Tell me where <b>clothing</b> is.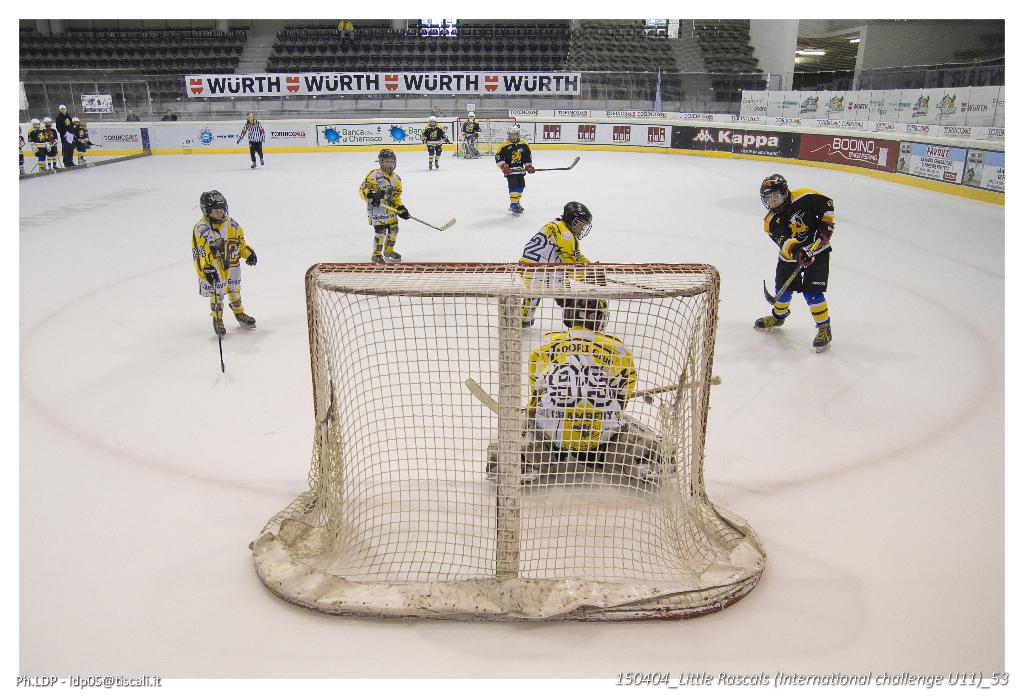
<b>clothing</b> is at [left=769, top=199, right=843, bottom=330].
